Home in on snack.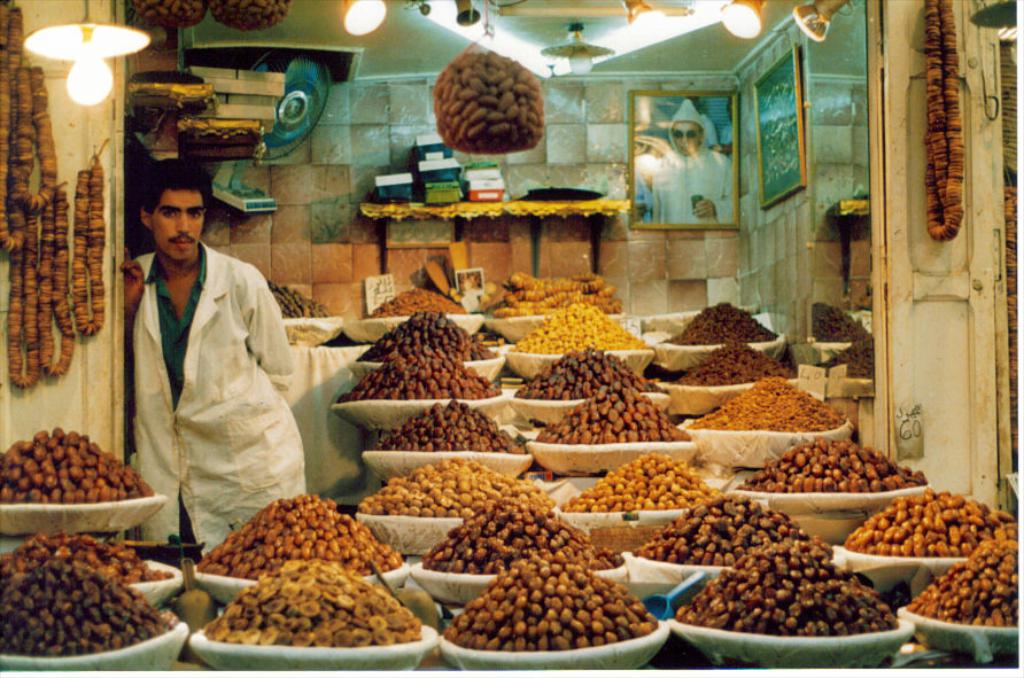
Homed in at [216, 0, 288, 29].
